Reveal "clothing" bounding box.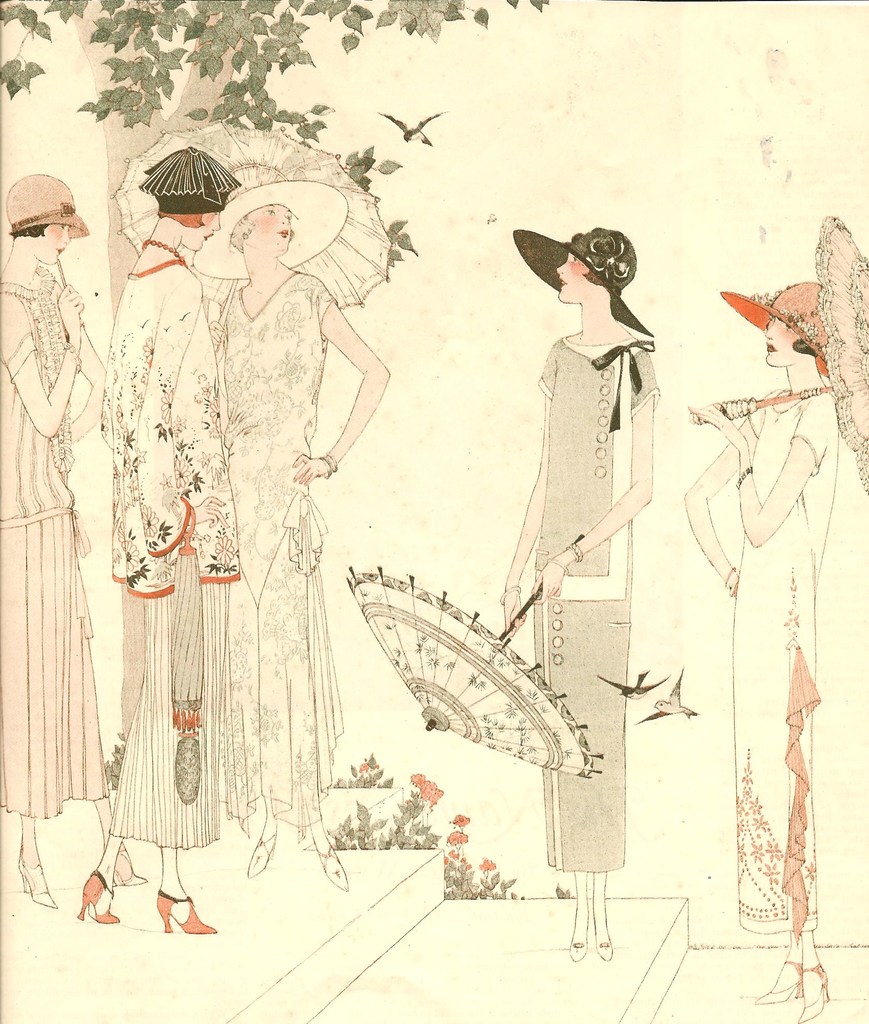
Revealed: {"x1": 220, "y1": 276, "x2": 340, "y2": 846}.
